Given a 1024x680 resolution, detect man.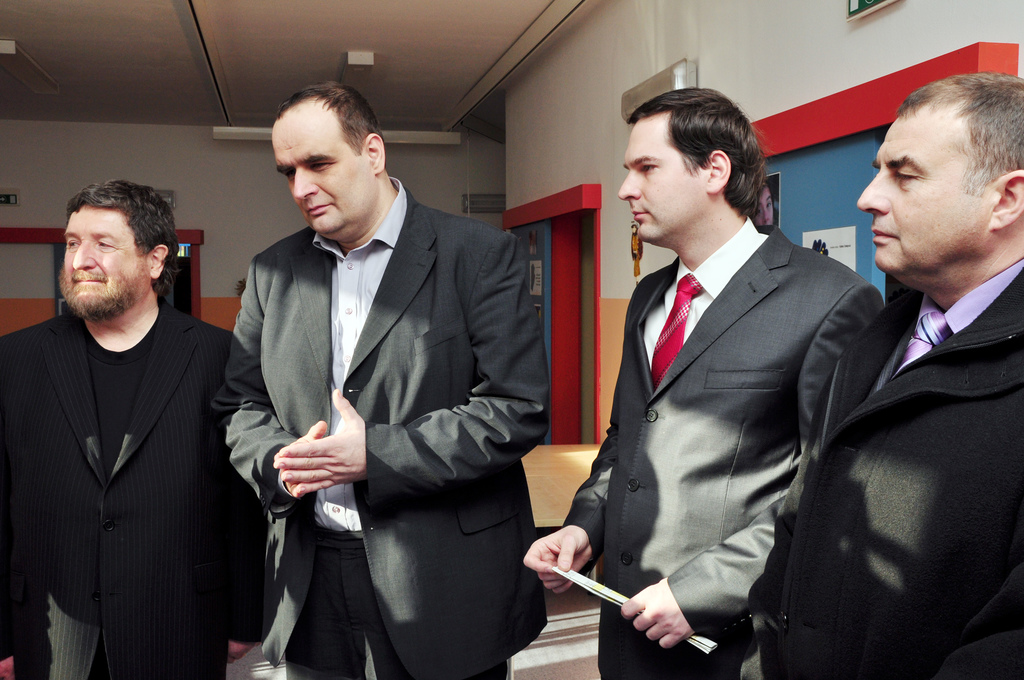
x1=523 y1=85 x2=883 y2=679.
